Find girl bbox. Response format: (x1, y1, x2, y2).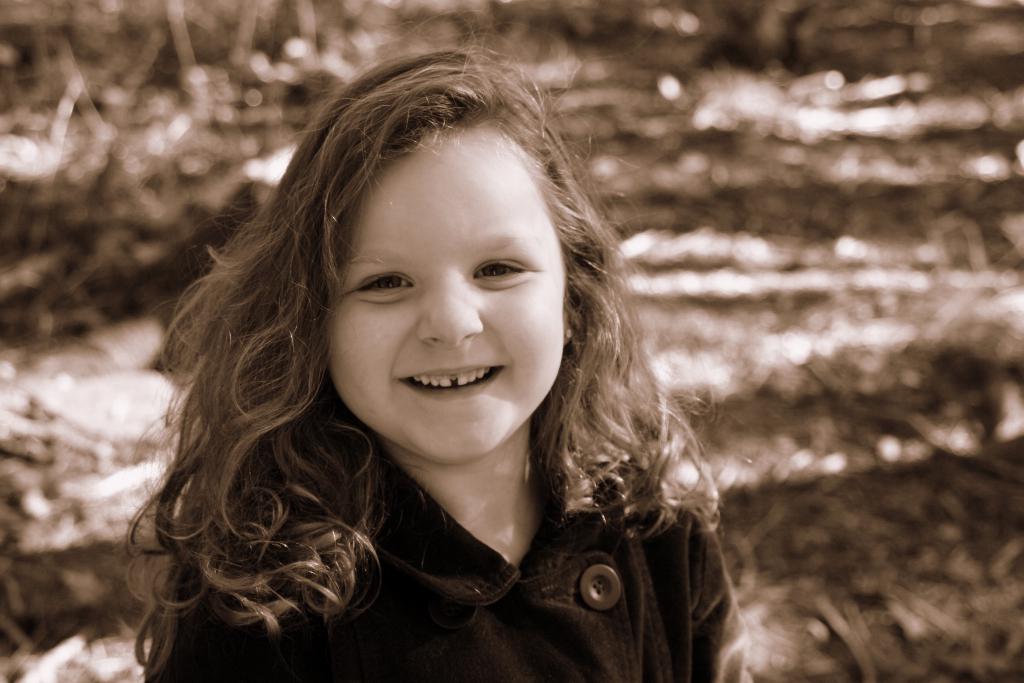
(124, 3, 758, 682).
